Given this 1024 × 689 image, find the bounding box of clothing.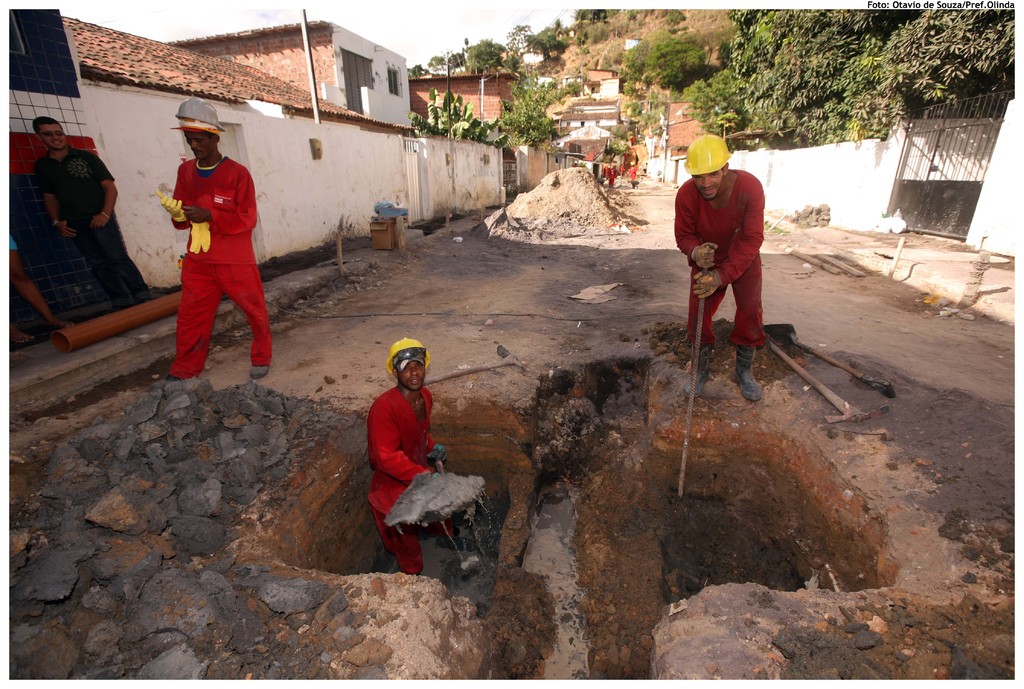
left=170, top=154, right=277, bottom=384.
